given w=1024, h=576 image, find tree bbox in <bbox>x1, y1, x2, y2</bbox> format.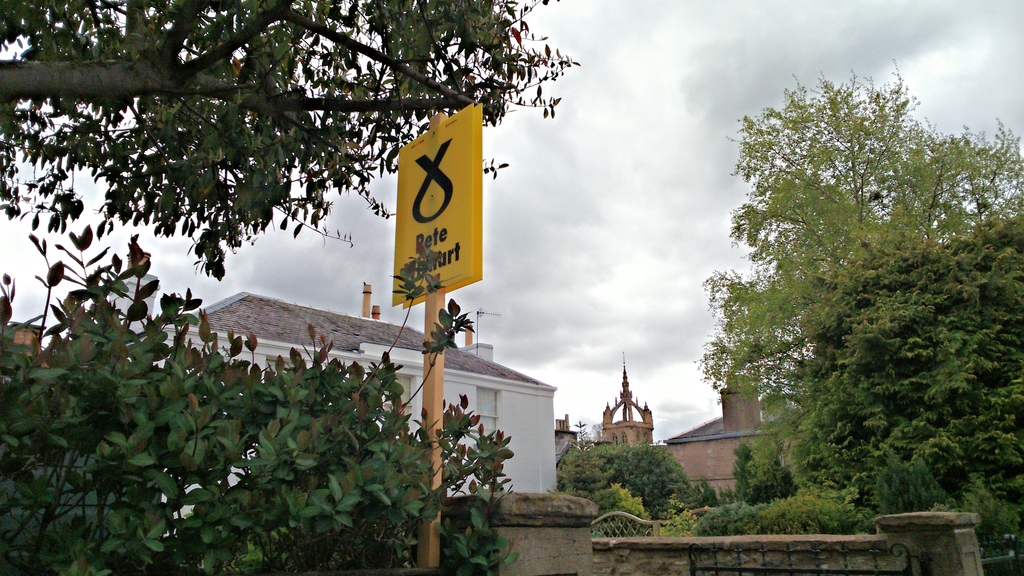
<bbox>788, 202, 1023, 575</bbox>.
